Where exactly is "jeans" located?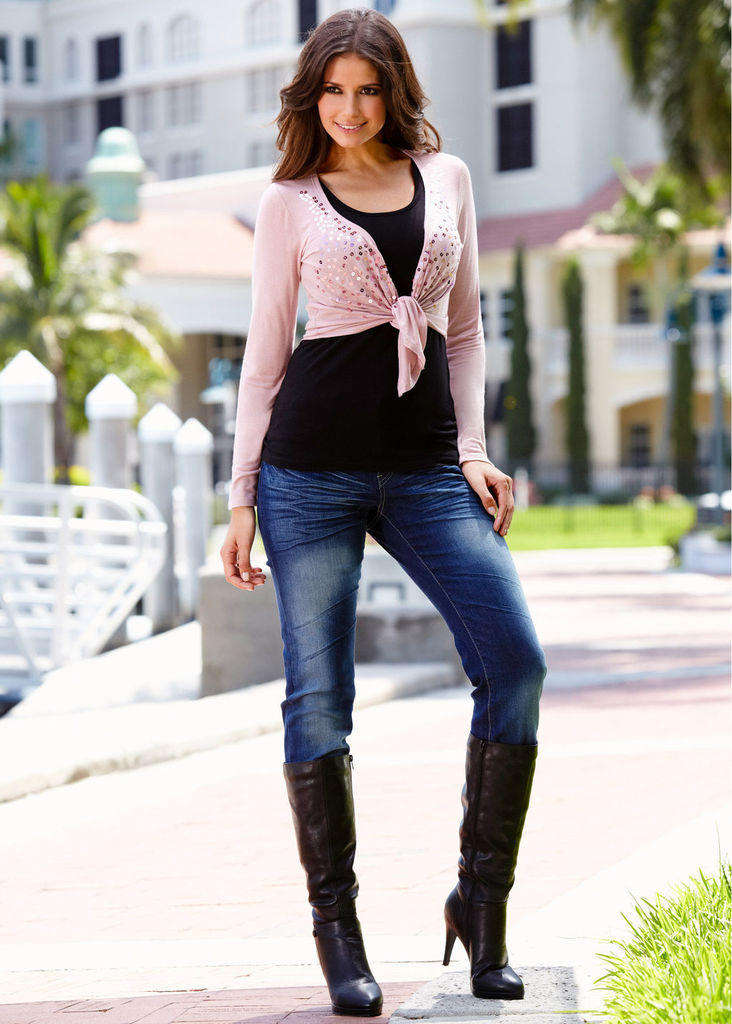
Its bounding box is region(258, 463, 545, 765).
